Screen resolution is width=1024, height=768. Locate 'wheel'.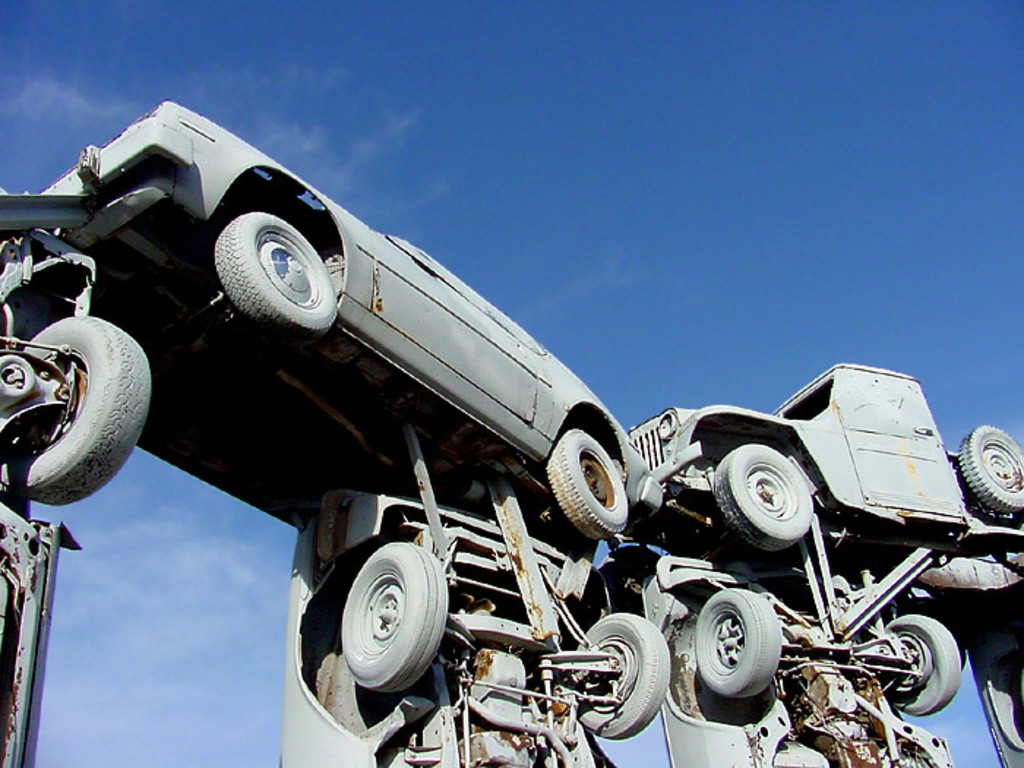
689,585,784,705.
